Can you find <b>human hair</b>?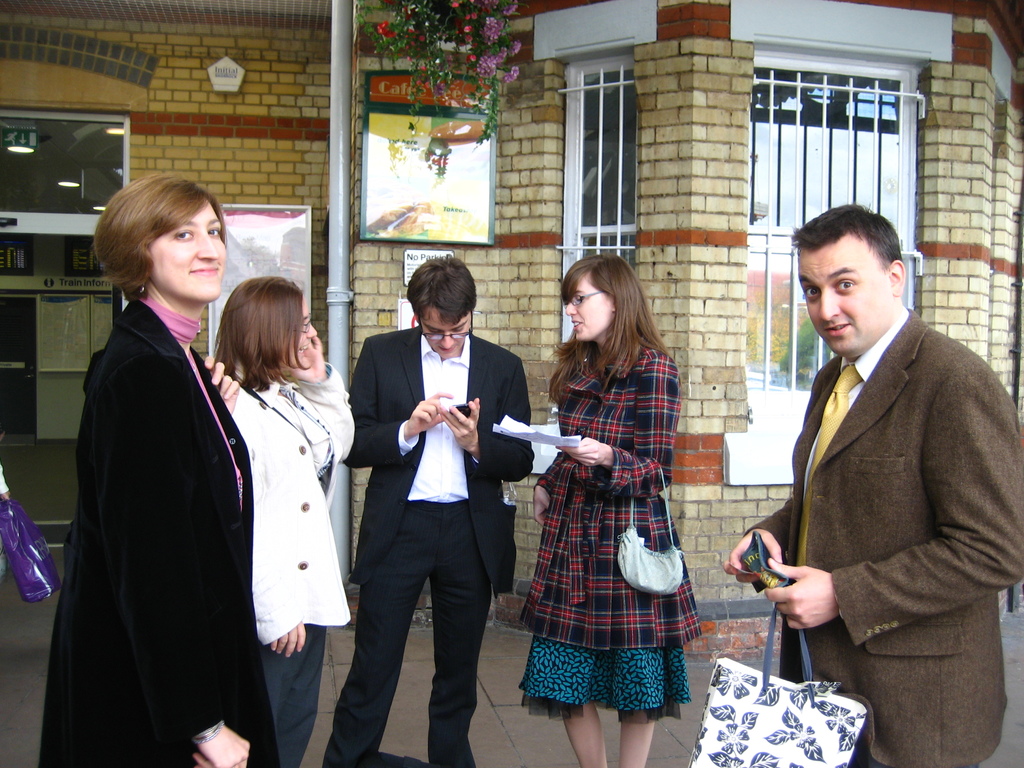
Yes, bounding box: BBox(544, 253, 672, 403).
